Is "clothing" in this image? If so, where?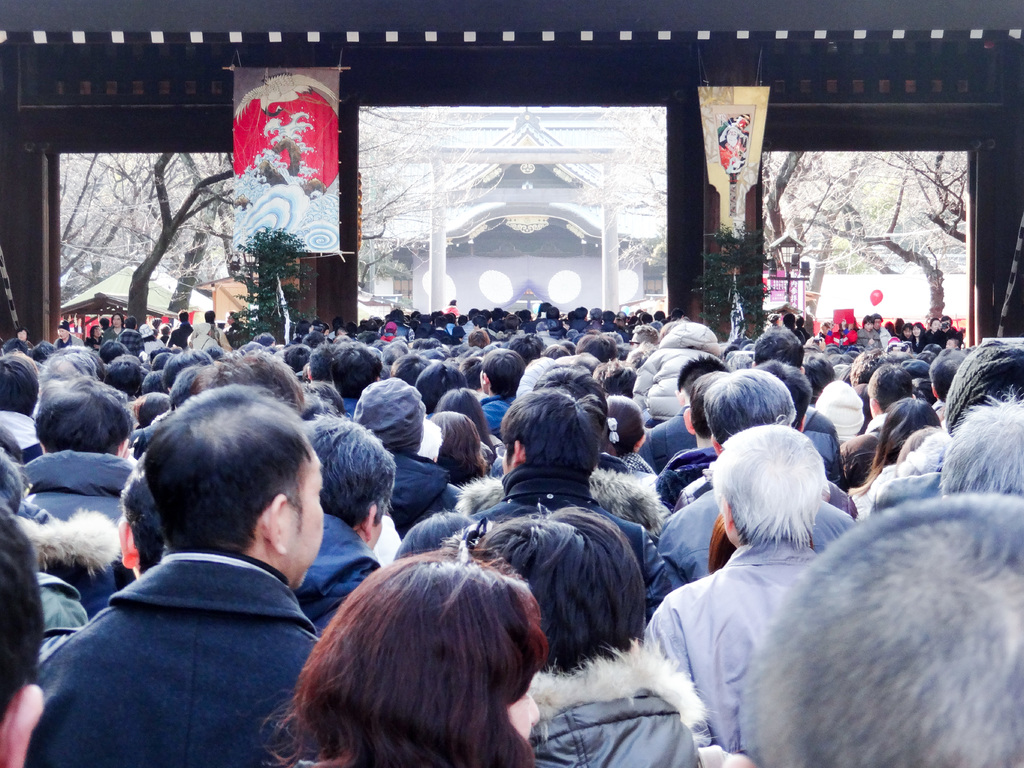
Yes, at (636, 403, 694, 466).
